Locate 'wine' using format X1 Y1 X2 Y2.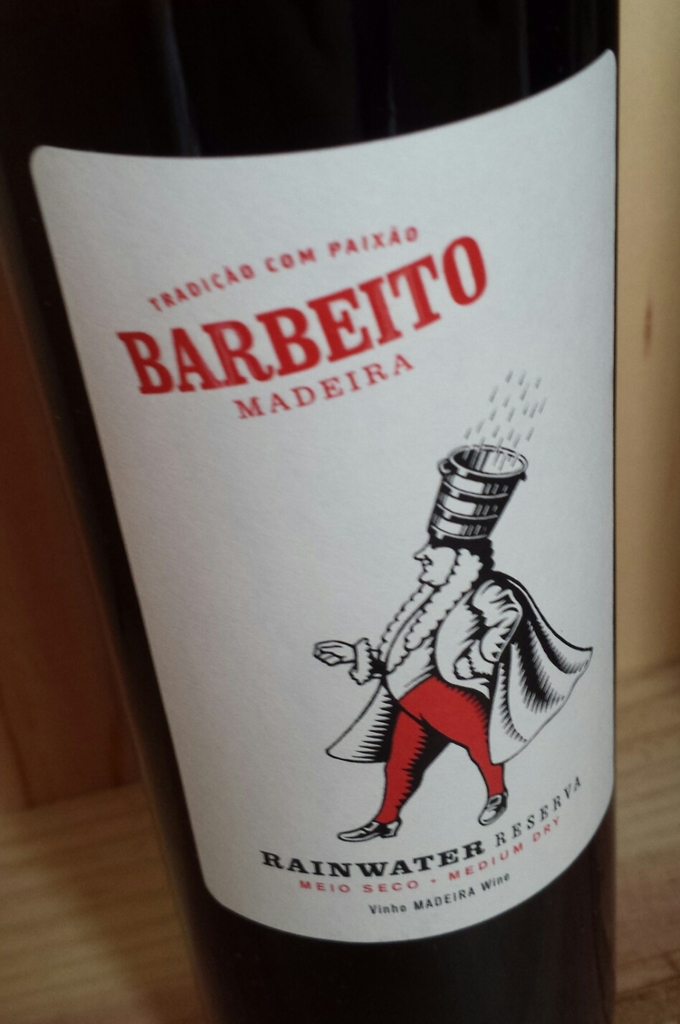
0 3 608 1023.
